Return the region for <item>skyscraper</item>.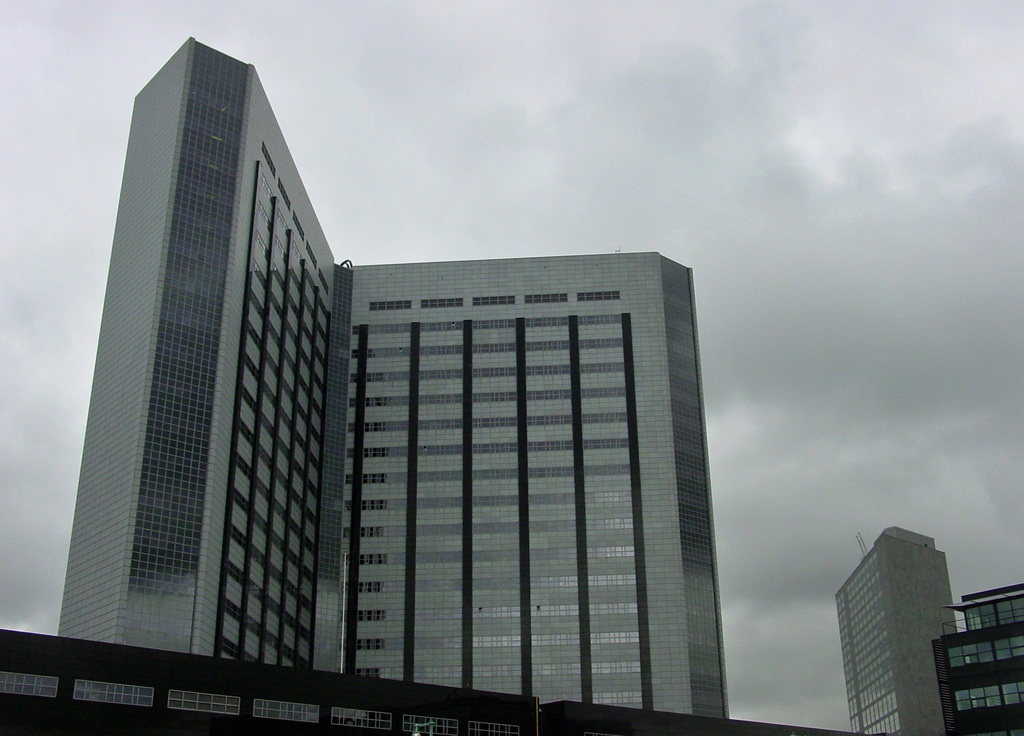
[left=6, top=94, right=750, bottom=735].
